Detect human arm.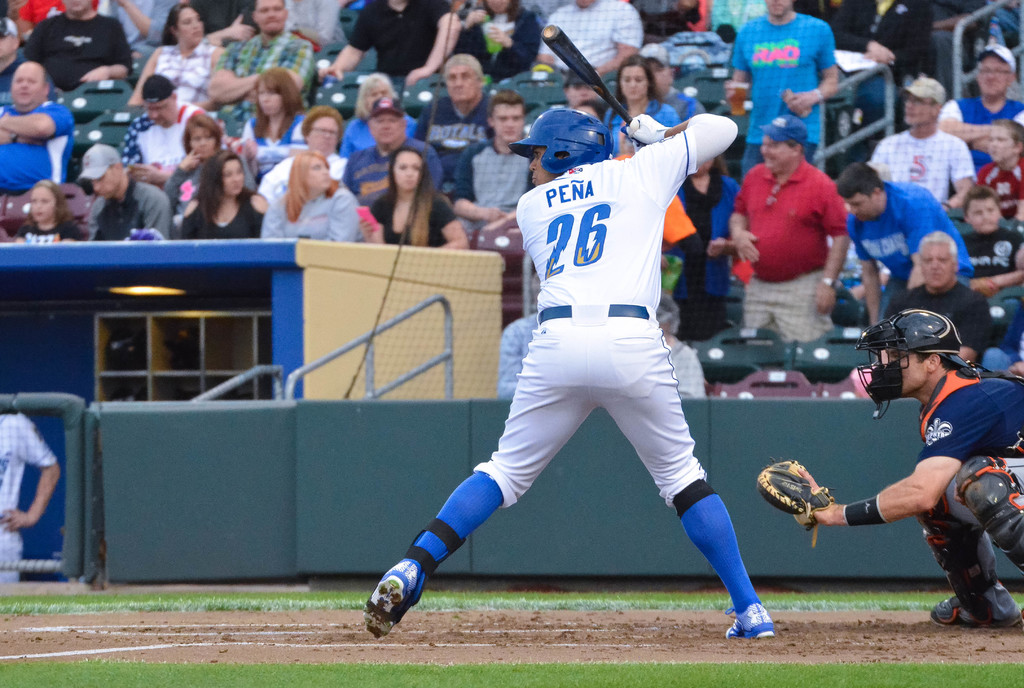
Detected at (x1=403, y1=0, x2=460, y2=84).
